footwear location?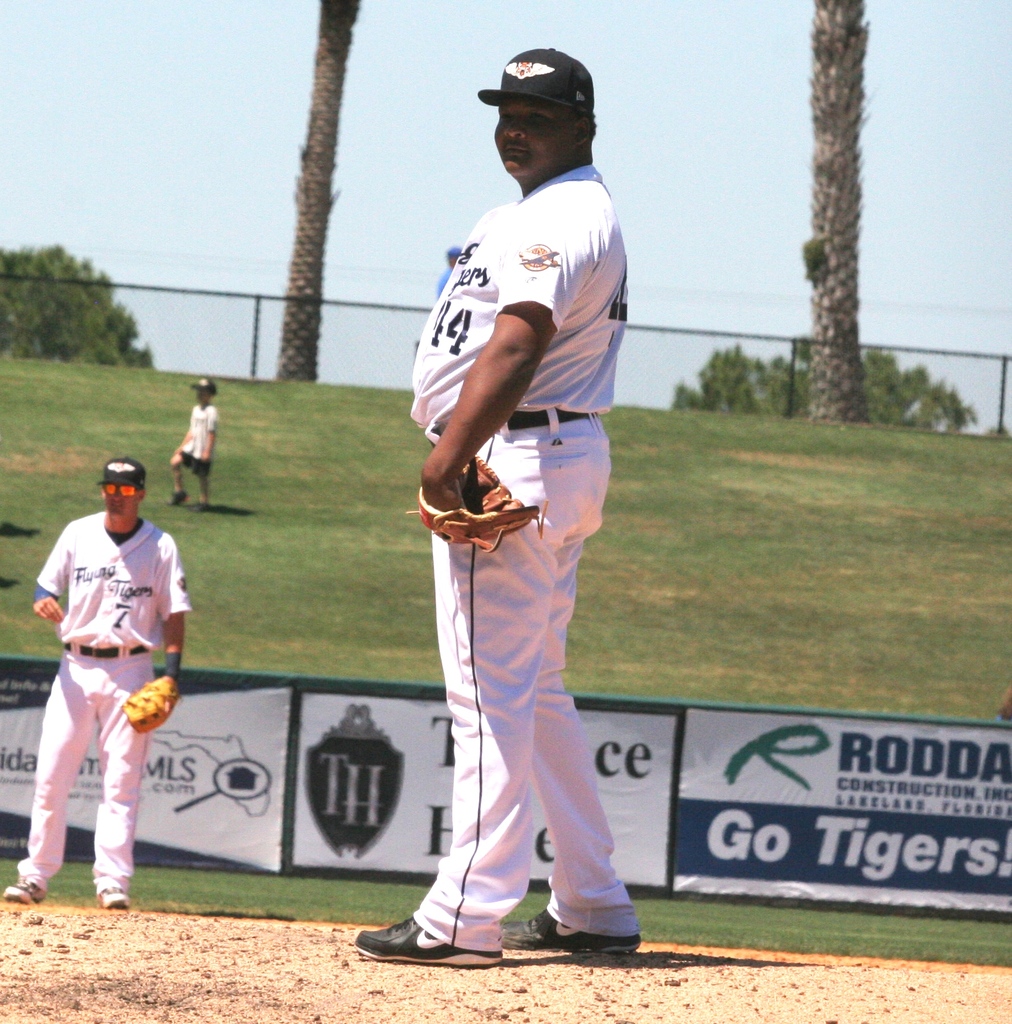
x1=349 y1=916 x2=497 y2=964
